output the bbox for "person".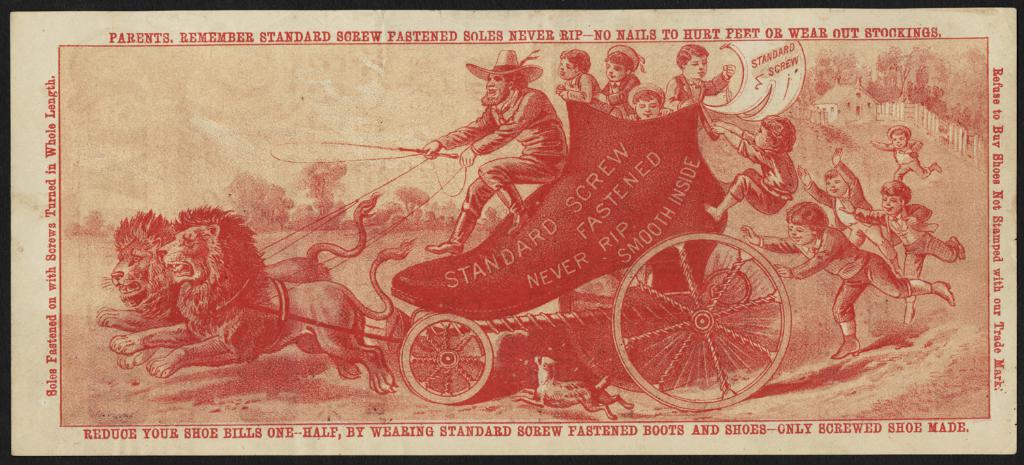
x1=430 y1=48 x2=565 y2=272.
